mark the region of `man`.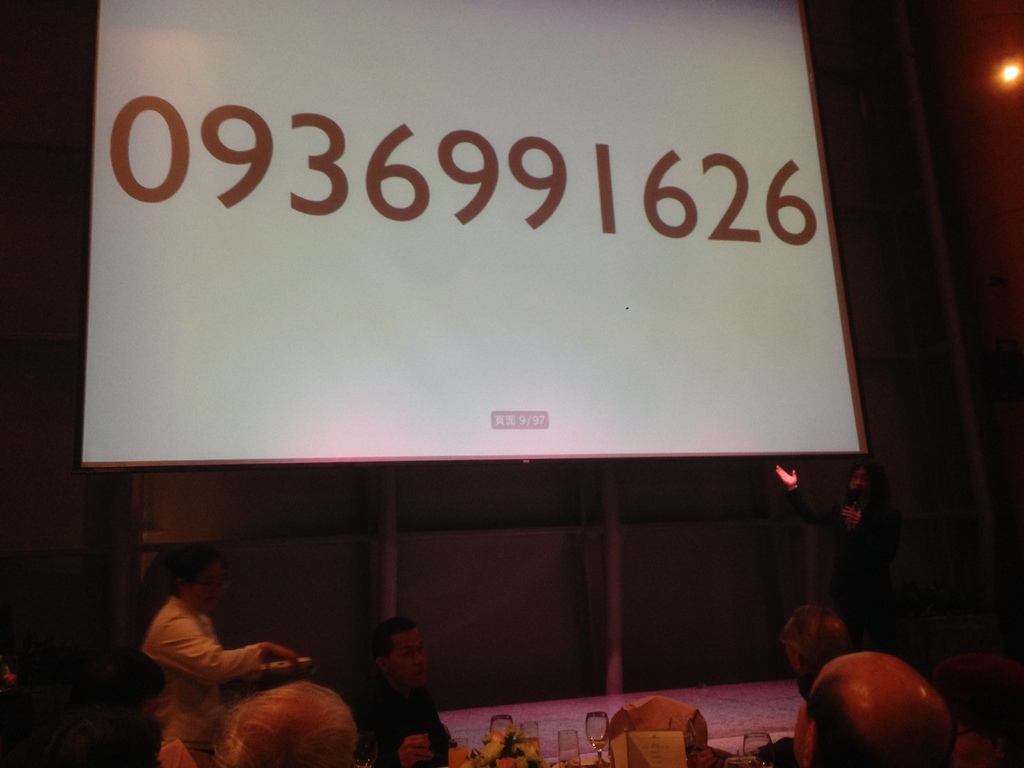
Region: detection(212, 684, 360, 767).
